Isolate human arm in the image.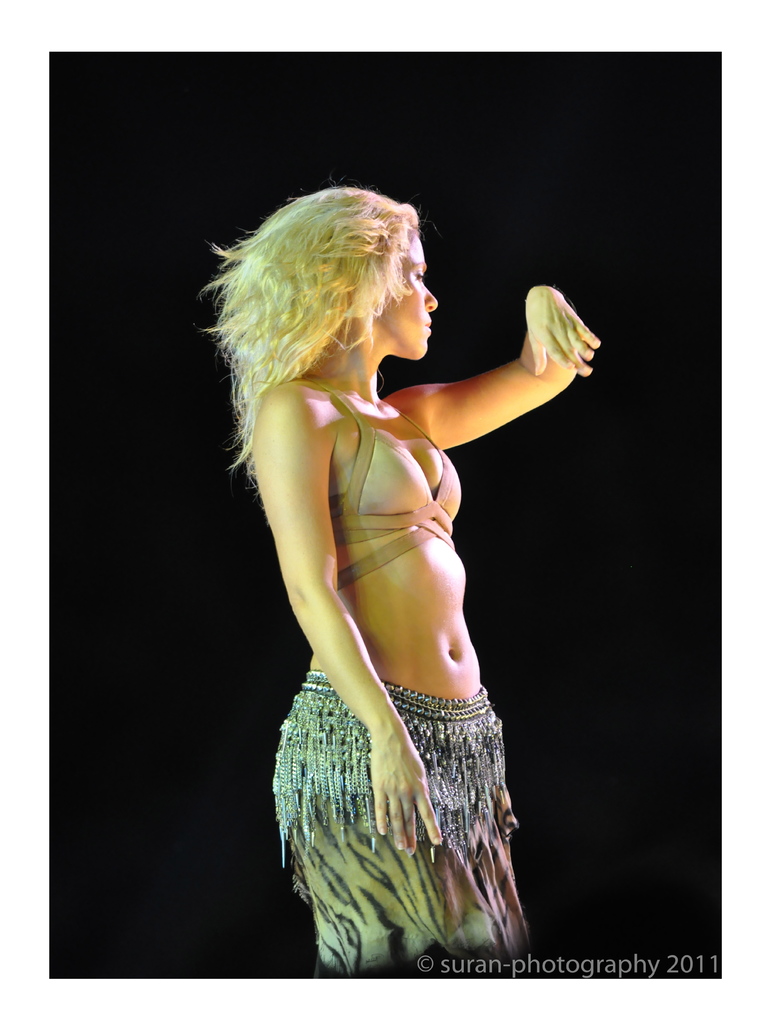
Isolated region: <bbox>400, 291, 597, 468</bbox>.
